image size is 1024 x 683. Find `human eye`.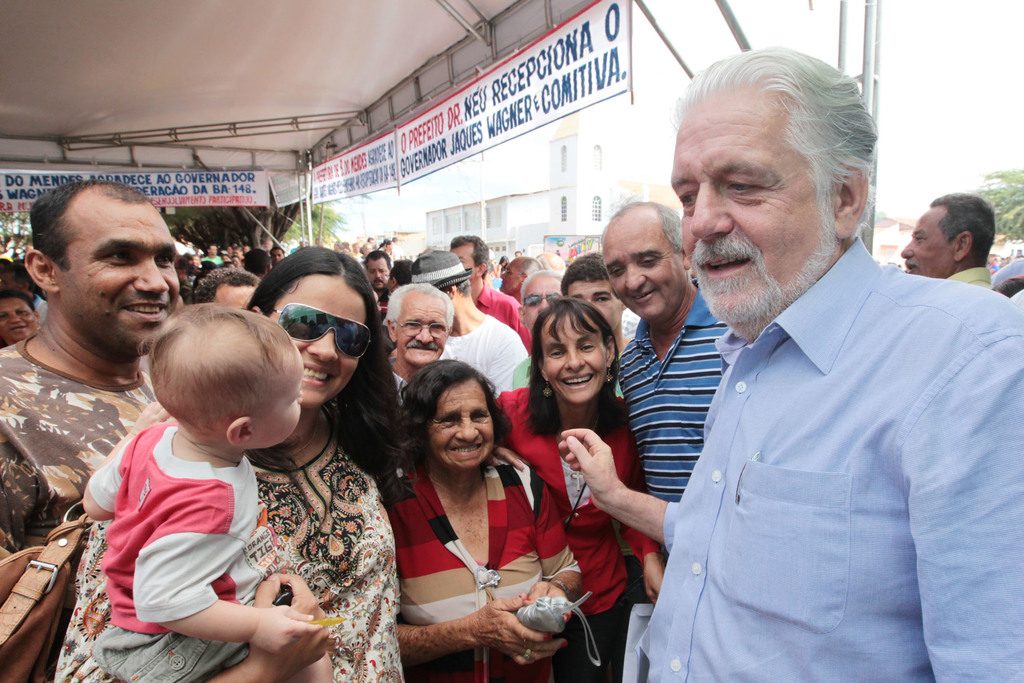
crop(678, 187, 699, 208).
